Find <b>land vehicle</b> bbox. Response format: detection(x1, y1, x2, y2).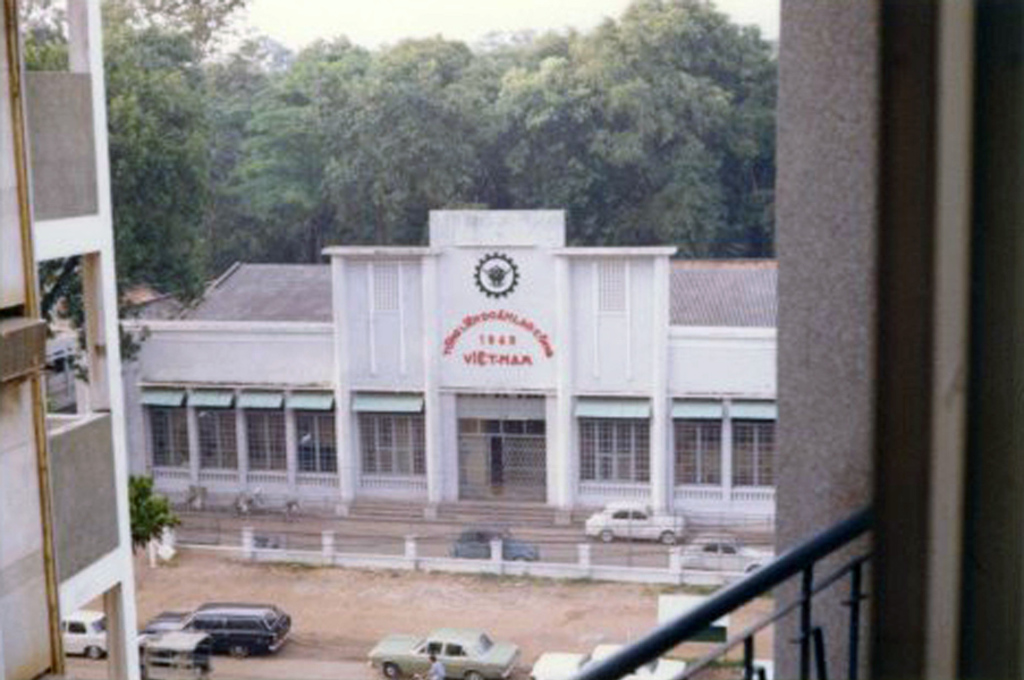
detection(366, 628, 521, 679).
